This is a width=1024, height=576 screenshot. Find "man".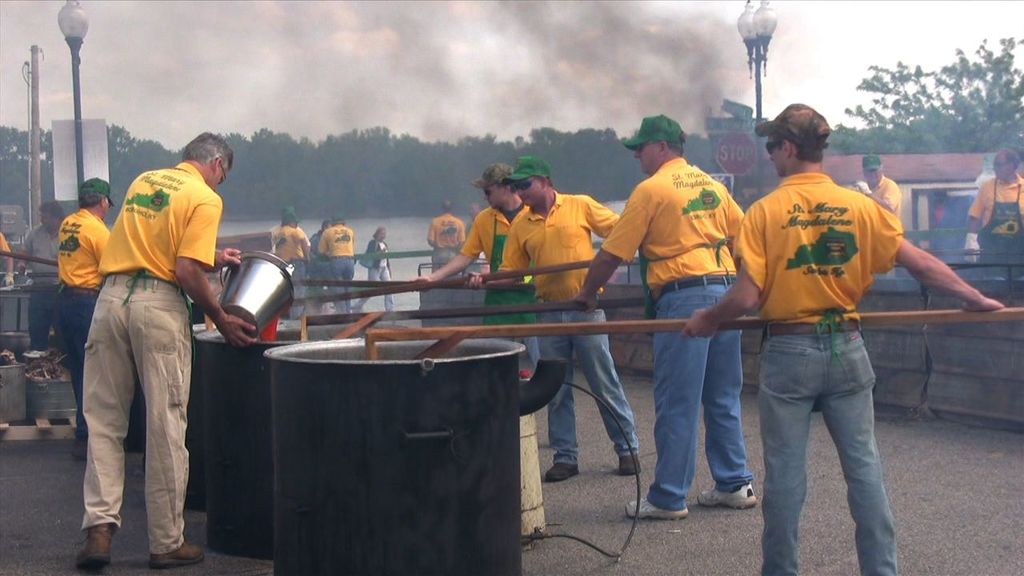
Bounding box: box(849, 154, 899, 218).
